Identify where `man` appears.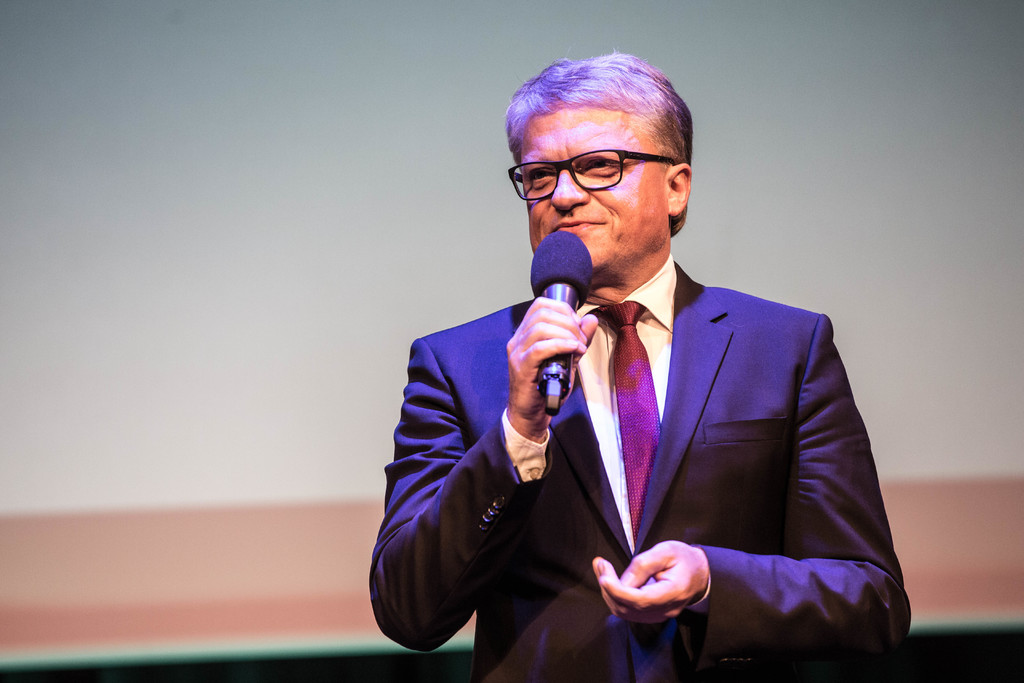
Appears at locate(391, 94, 898, 664).
